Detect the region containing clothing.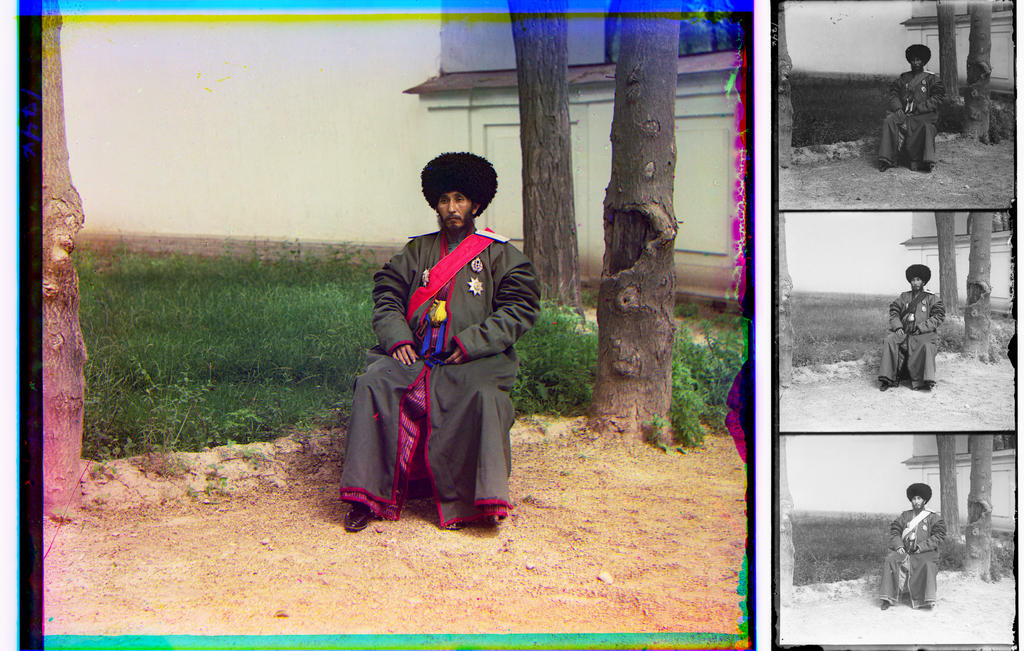
341 226 554 530.
